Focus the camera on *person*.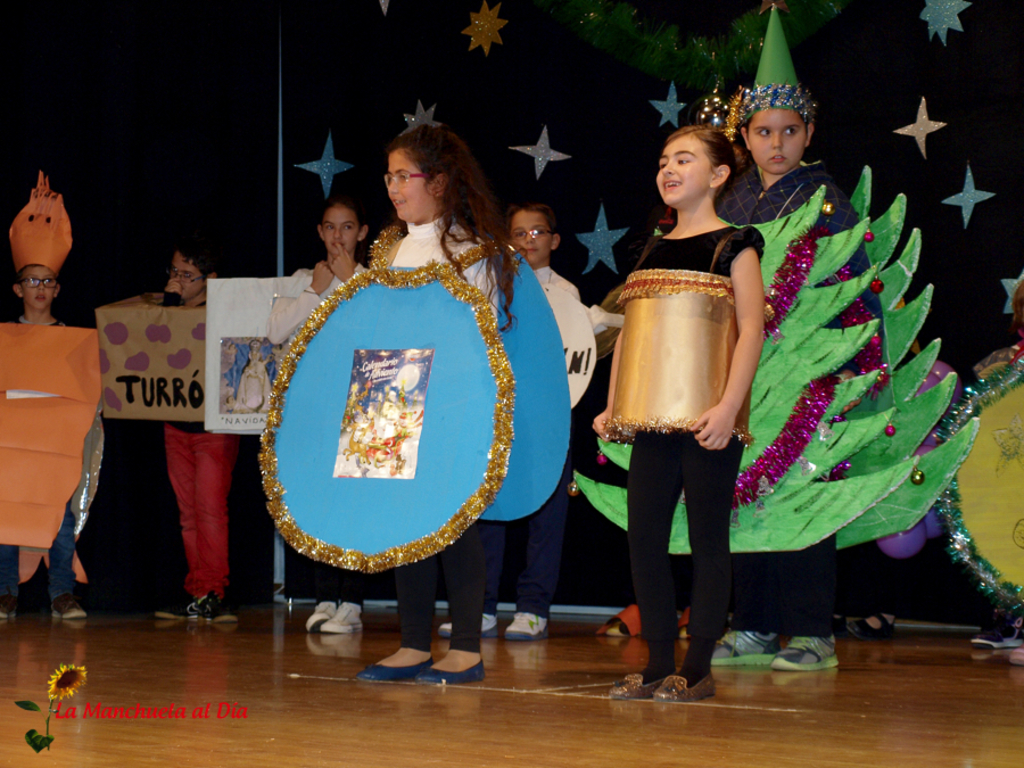
Focus region: [593,124,766,703].
